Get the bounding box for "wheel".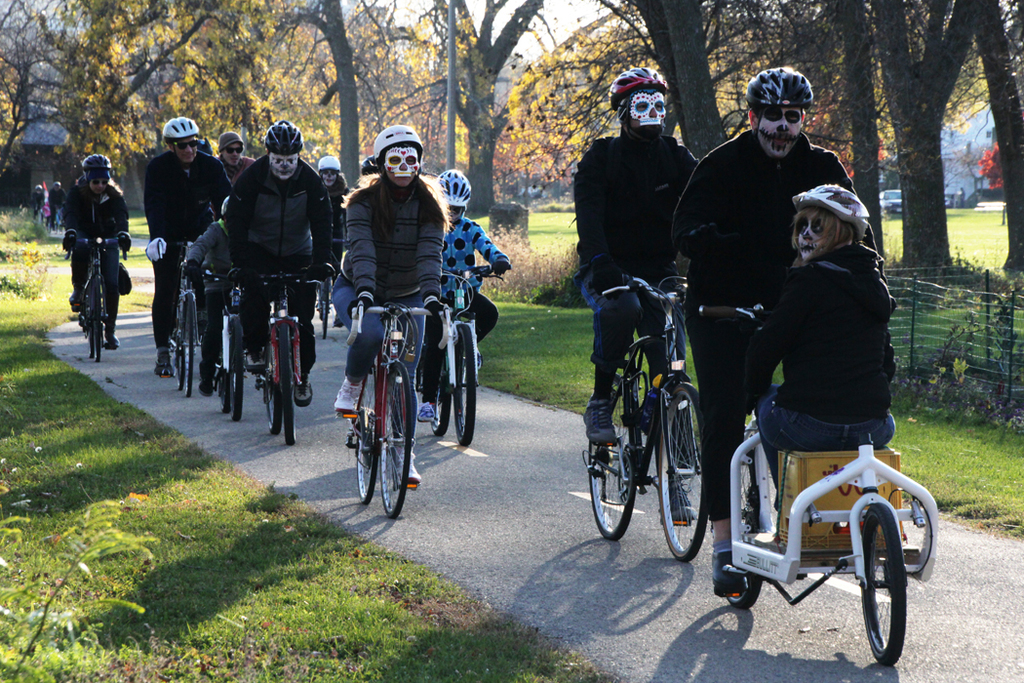
bbox(95, 280, 103, 361).
